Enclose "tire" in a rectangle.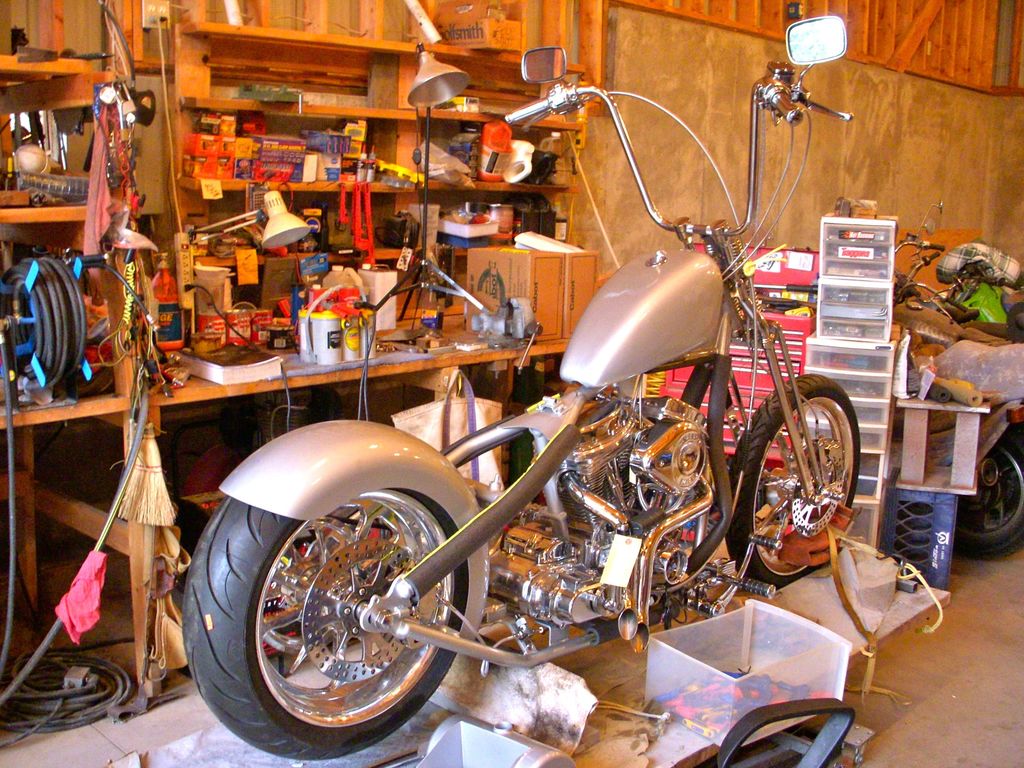
[left=712, top=376, right=865, bottom=588].
